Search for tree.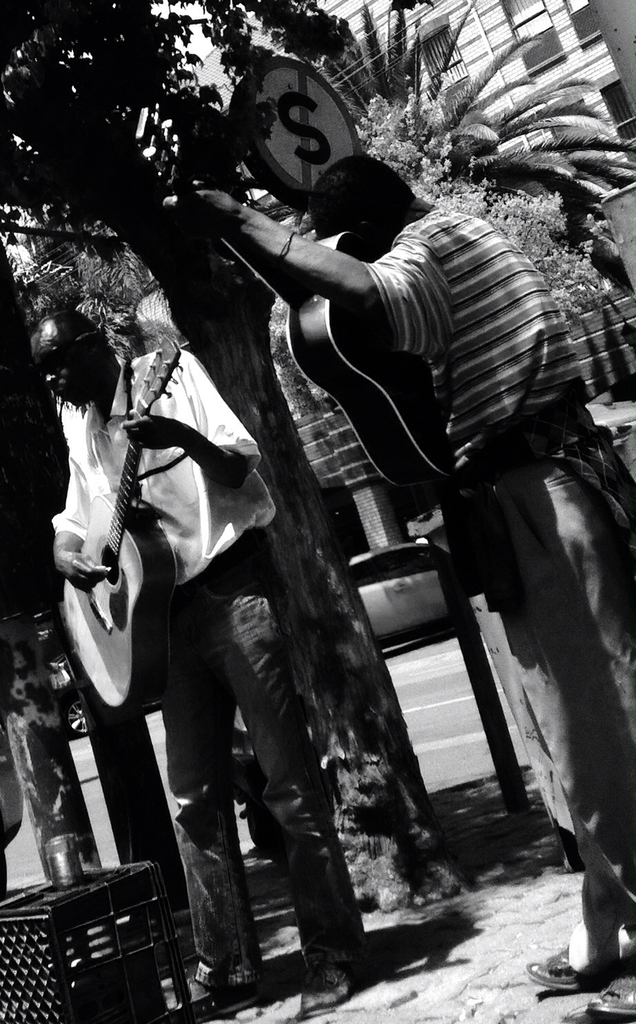
Found at locate(0, 0, 465, 912).
